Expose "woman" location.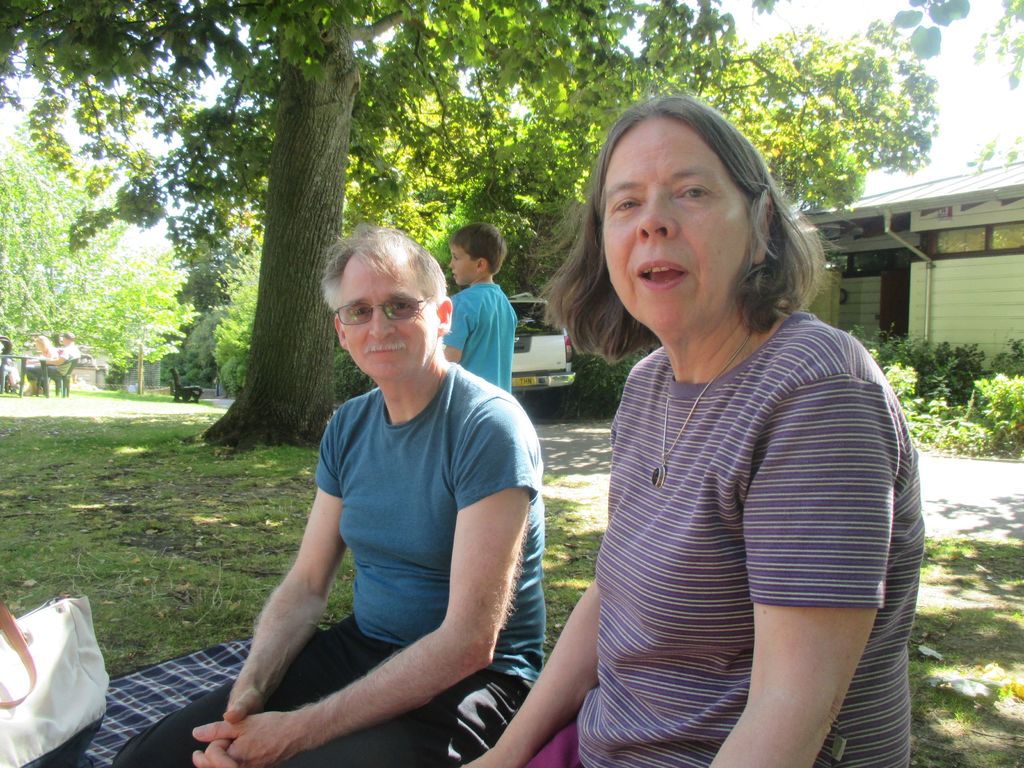
Exposed at {"left": 26, "top": 335, "right": 58, "bottom": 394}.
